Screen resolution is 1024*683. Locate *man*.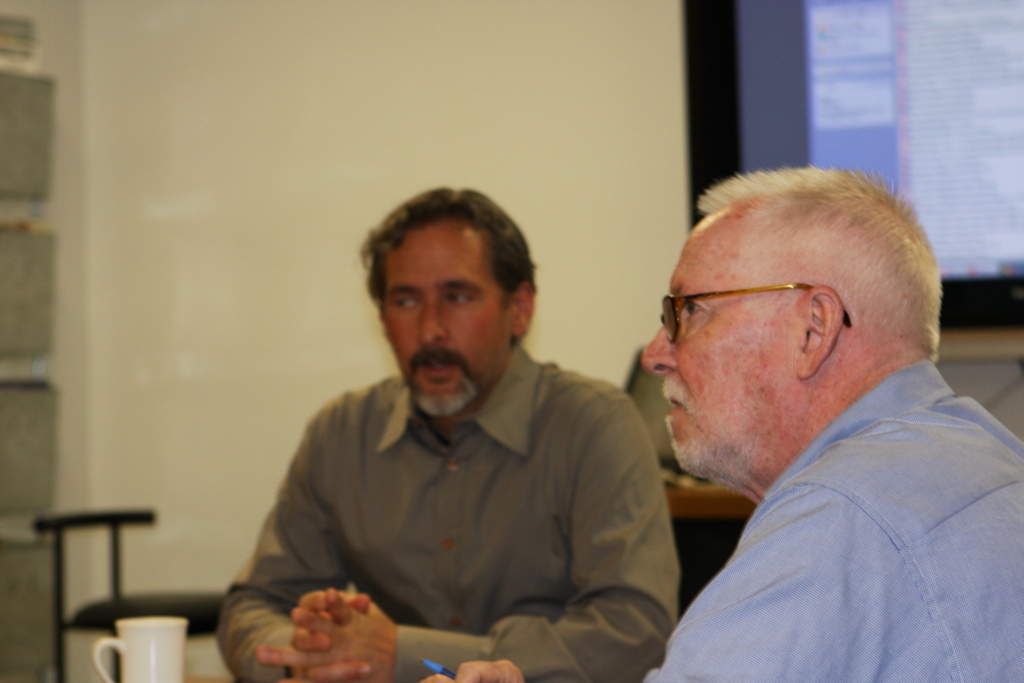
216 181 695 682.
